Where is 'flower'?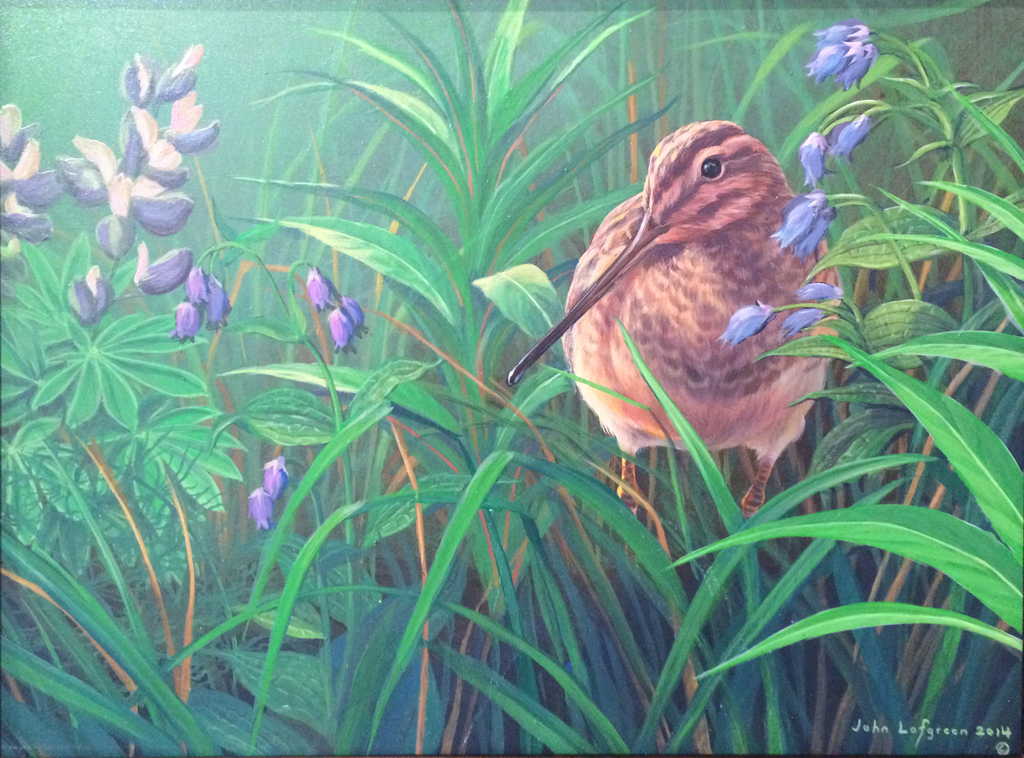
716:294:778:343.
